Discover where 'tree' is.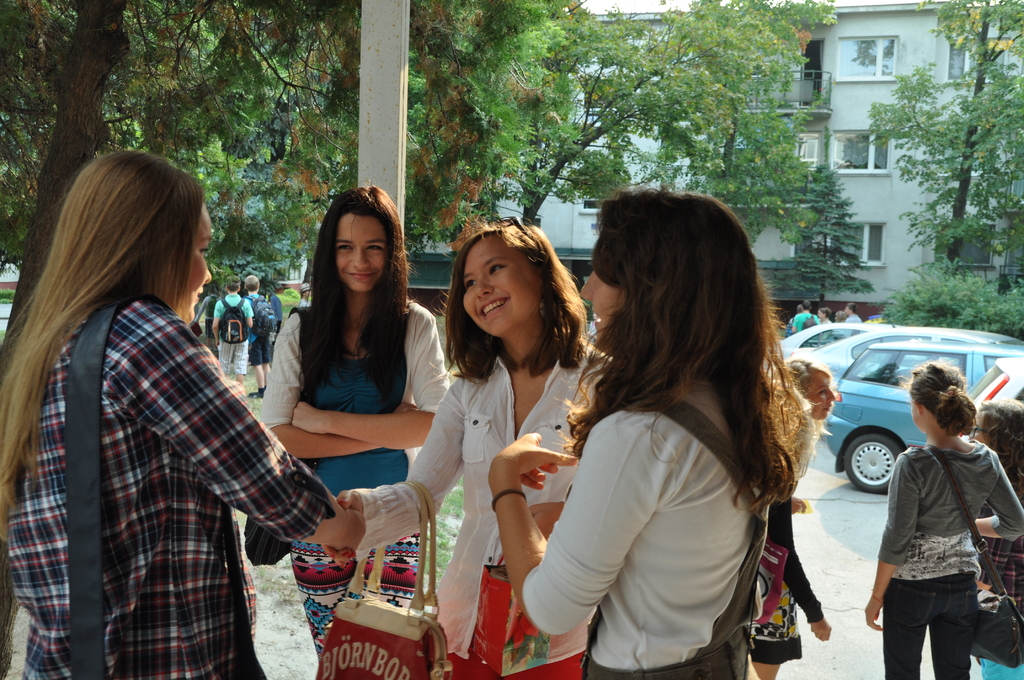
Discovered at box=[875, 253, 1023, 339].
